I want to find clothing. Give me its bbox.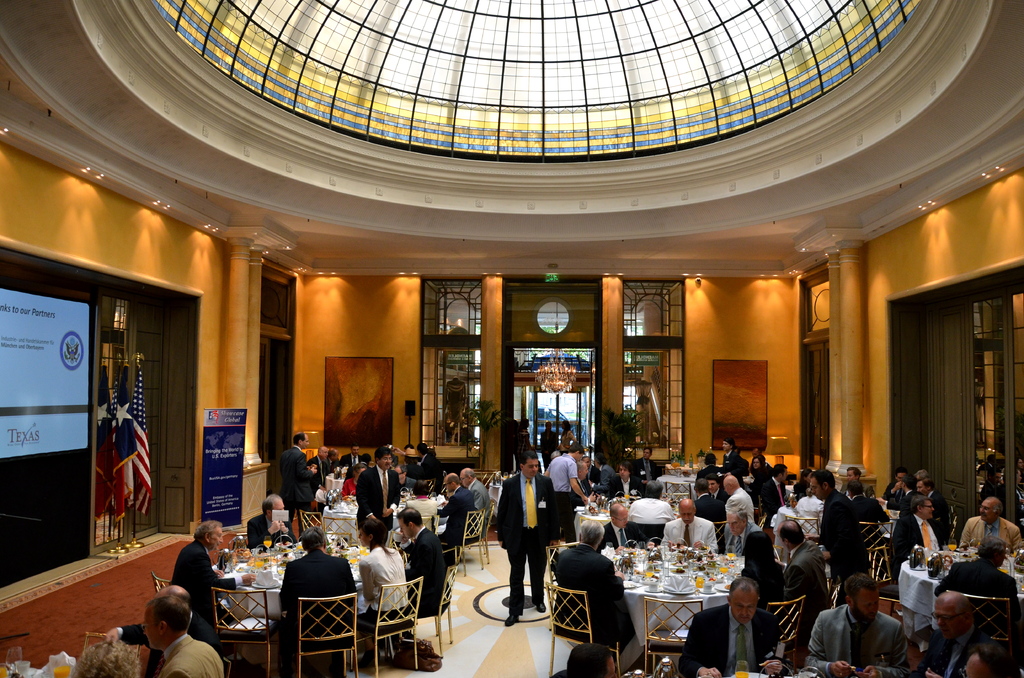
x1=552, y1=542, x2=634, y2=658.
